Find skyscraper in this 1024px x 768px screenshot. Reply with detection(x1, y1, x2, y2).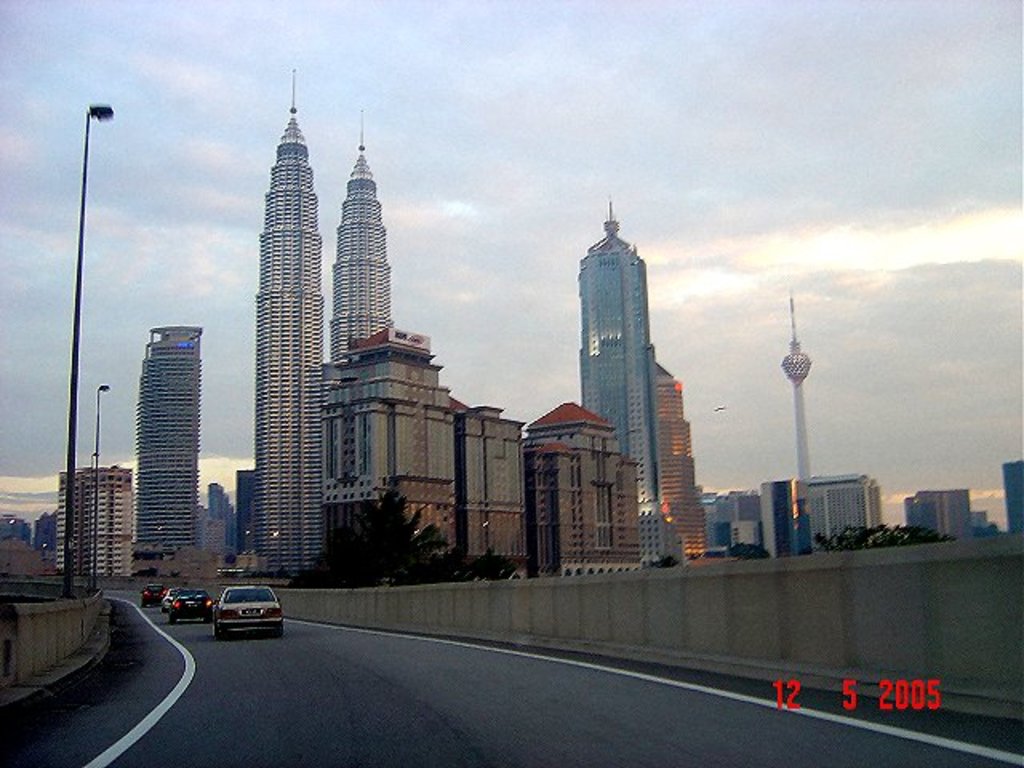
detection(133, 314, 202, 566).
